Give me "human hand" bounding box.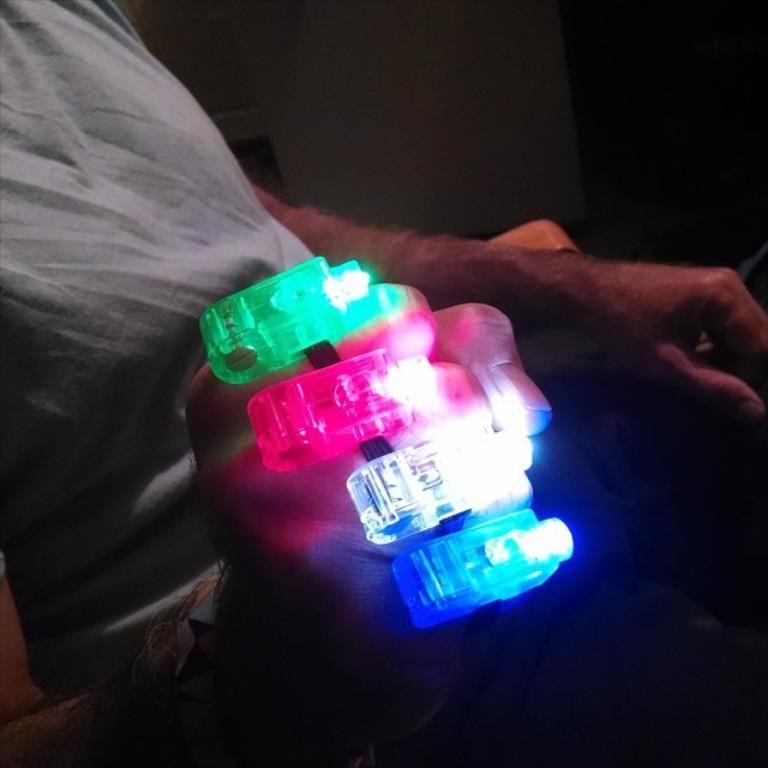
x1=180 y1=282 x2=556 y2=749.
